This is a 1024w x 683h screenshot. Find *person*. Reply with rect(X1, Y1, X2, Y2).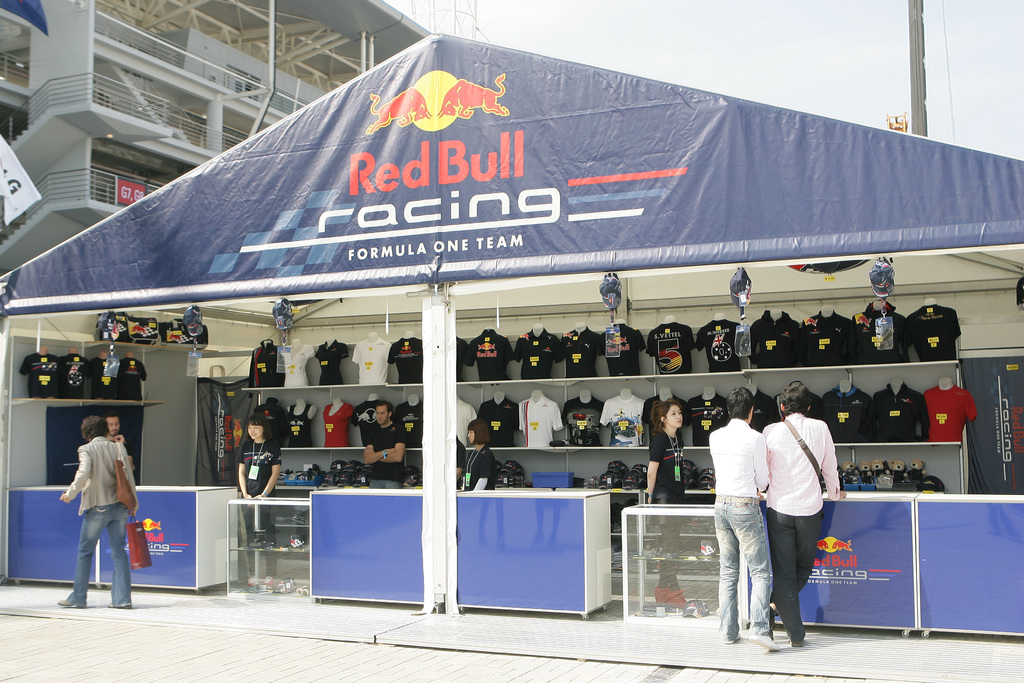
rect(236, 413, 285, 588).
